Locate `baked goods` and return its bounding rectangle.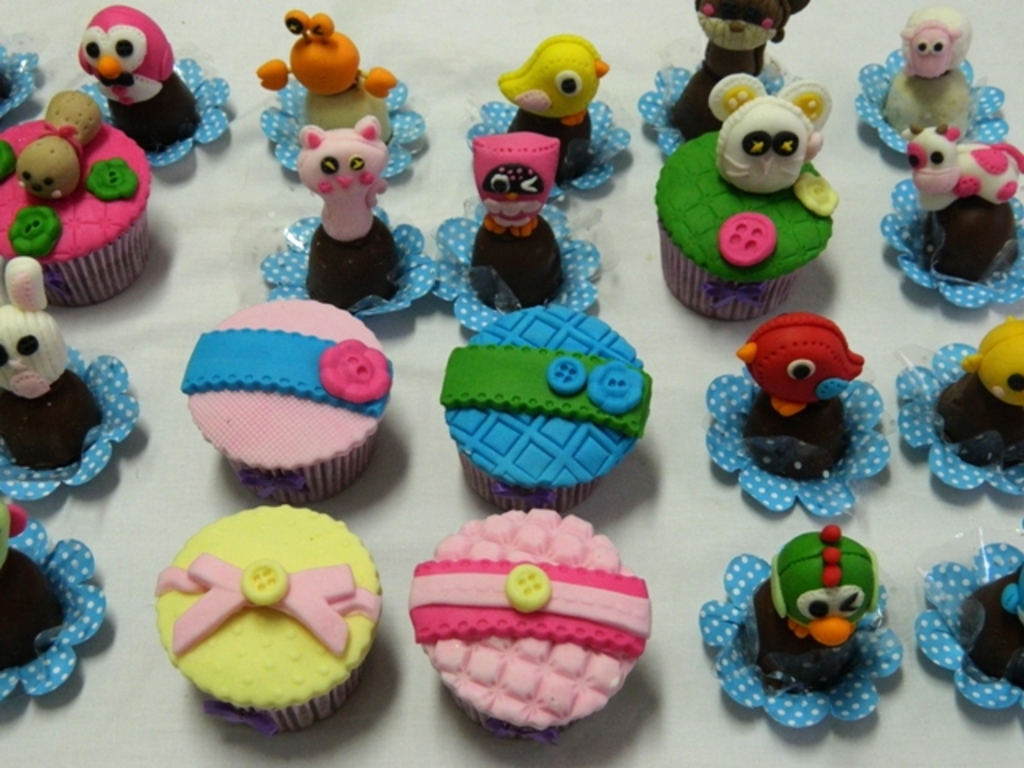
x1=952, y1=568, x2=1022, y2=685.
